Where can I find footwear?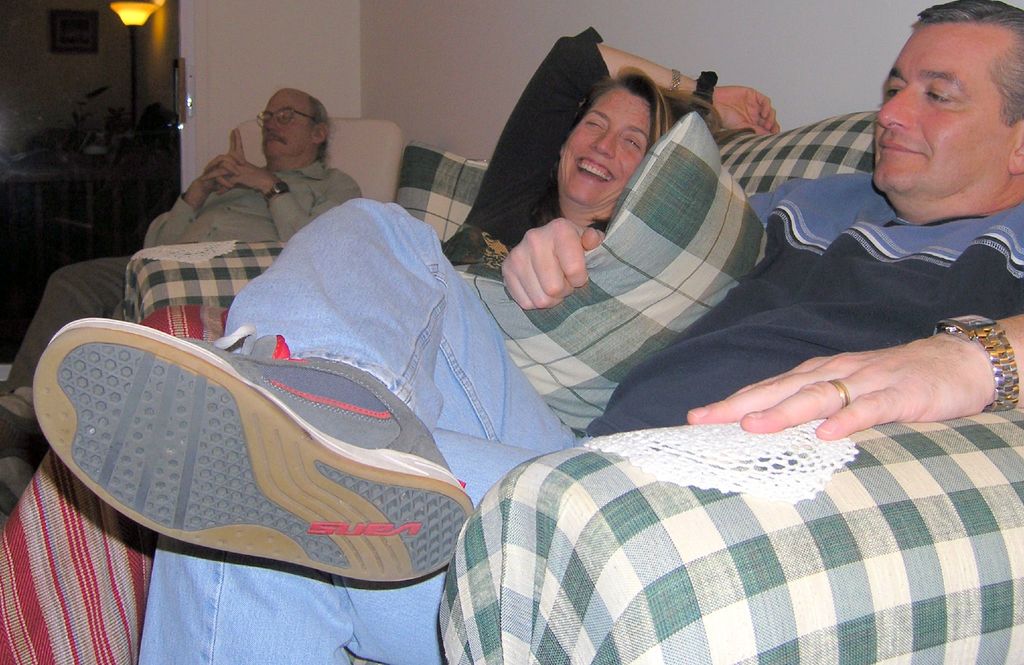
You can find it at rect(0, 385, 41, 432).
